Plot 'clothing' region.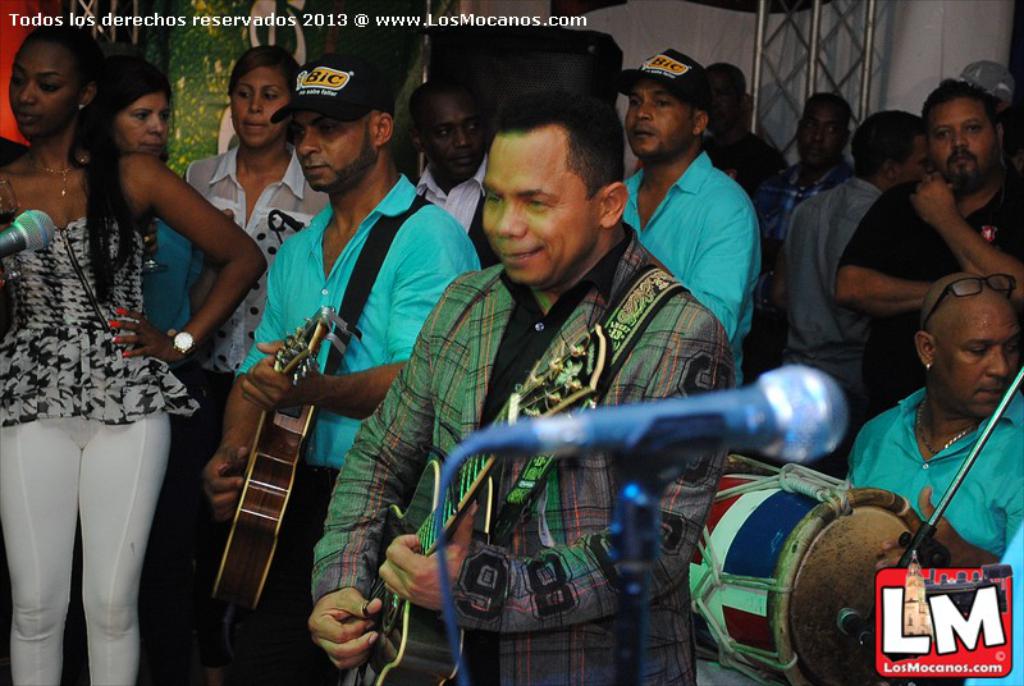
Plotted at 704:128:794:210.
